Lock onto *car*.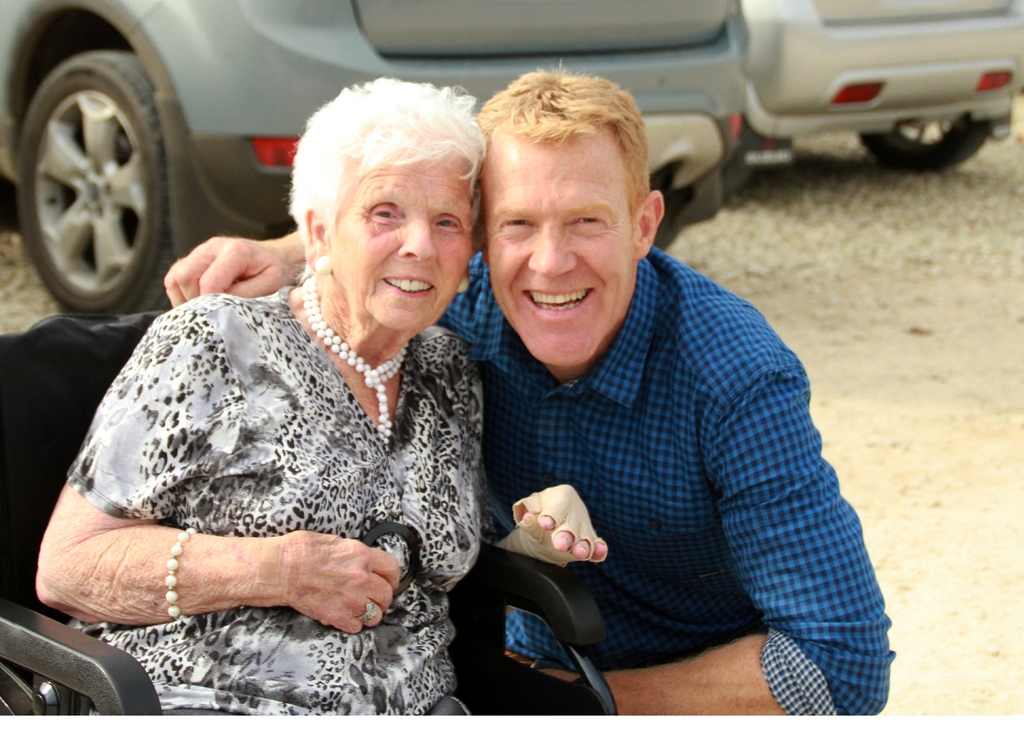
Locked: bbox(738, 0, 1023, 172).
